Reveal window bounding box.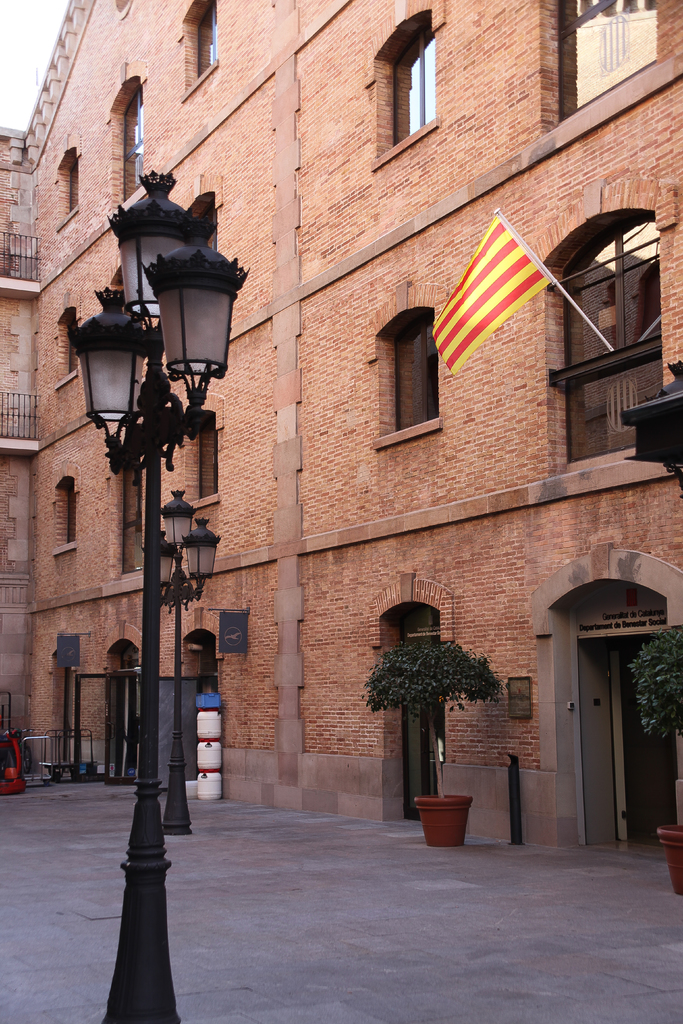
Revealed: l=193, t=418, r=228, b=505.
